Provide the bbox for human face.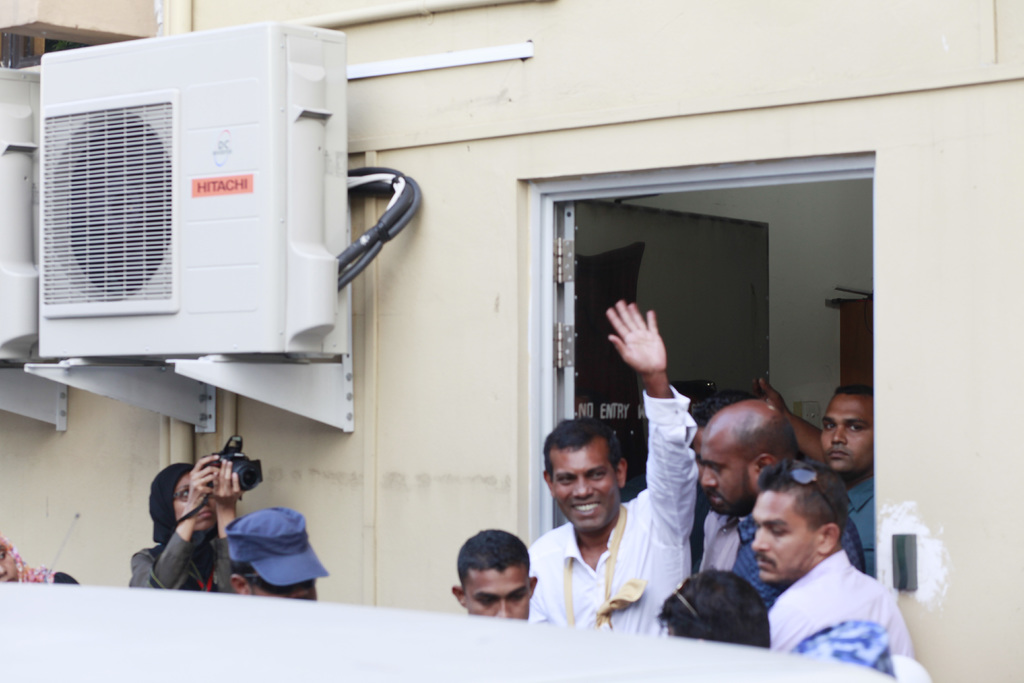
750 491 813 582.
